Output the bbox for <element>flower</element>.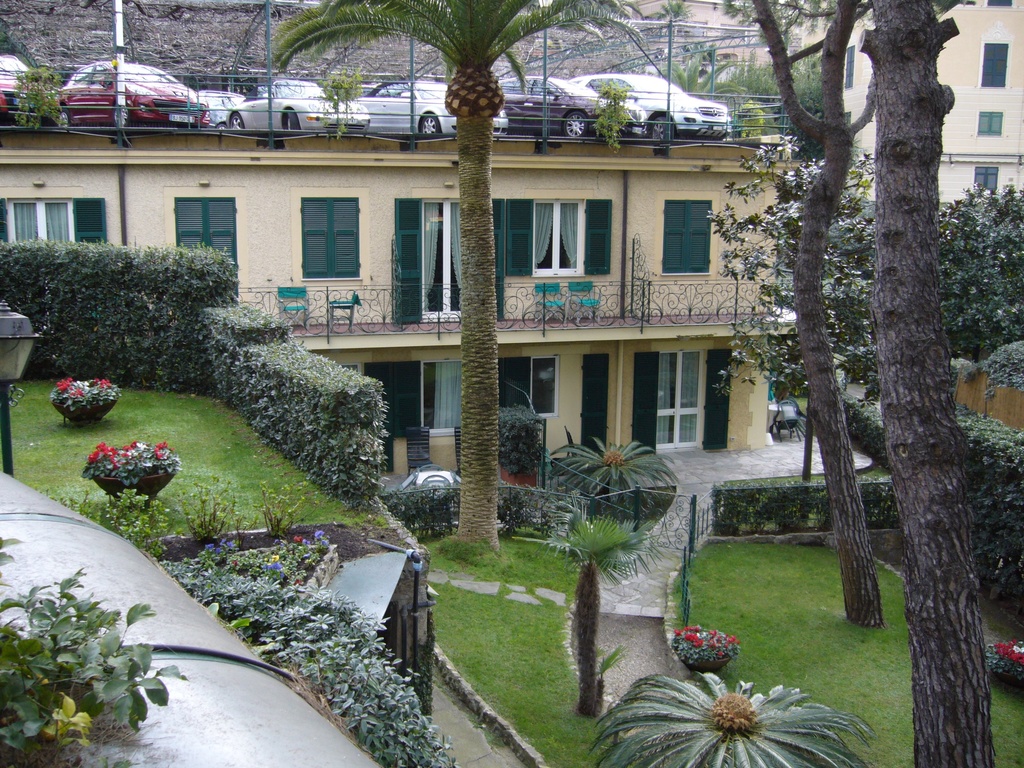
97, 377, 109, 388.
